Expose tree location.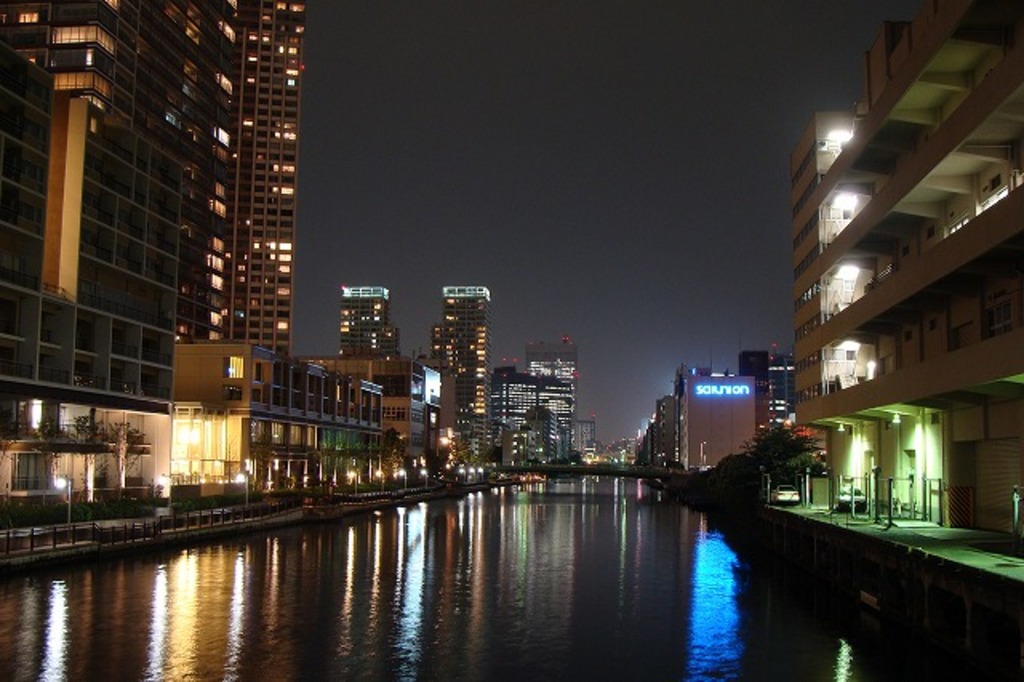
Exposed at x1=35 y1=407 x2=78 y2=512.
